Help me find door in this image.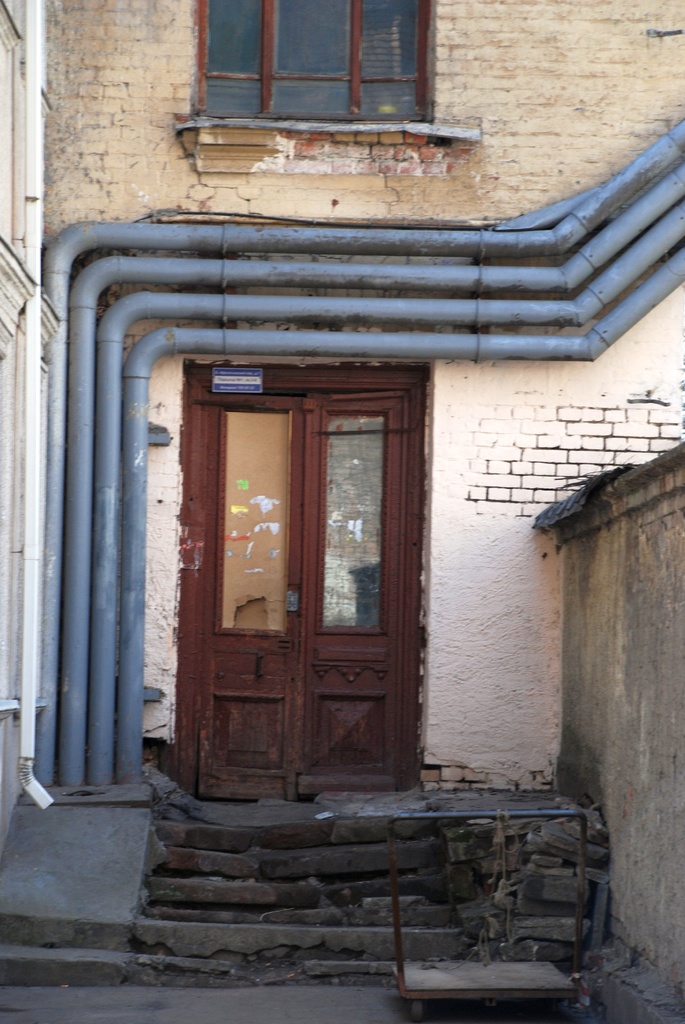
Found it: select_region(184, 393, 413, 787).
